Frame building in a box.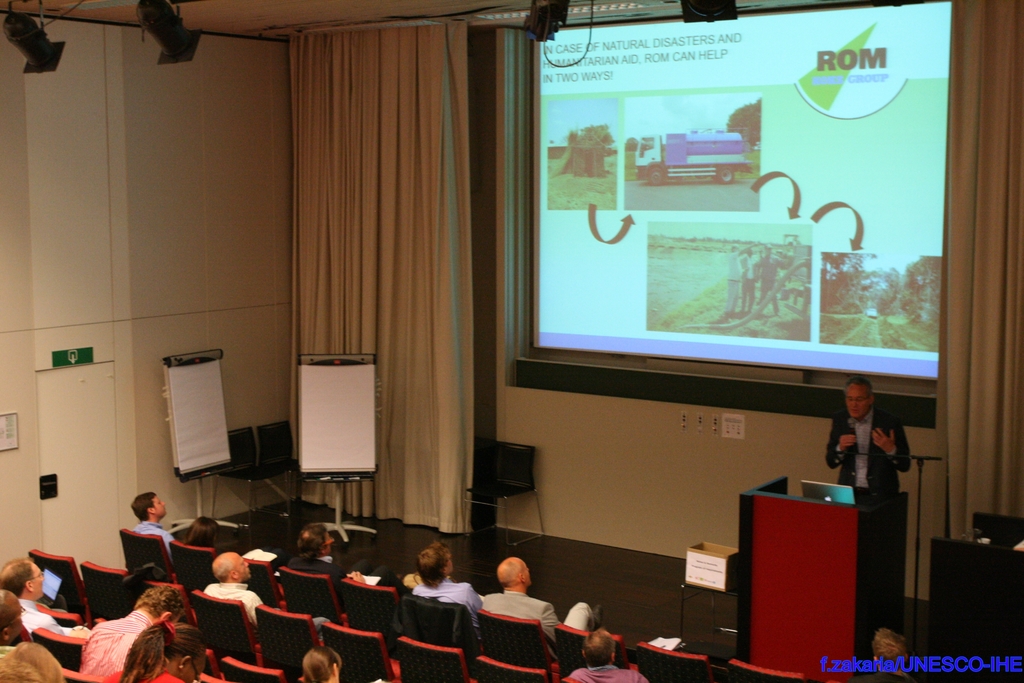
<region>2, 0, 1023, 680</region>.
